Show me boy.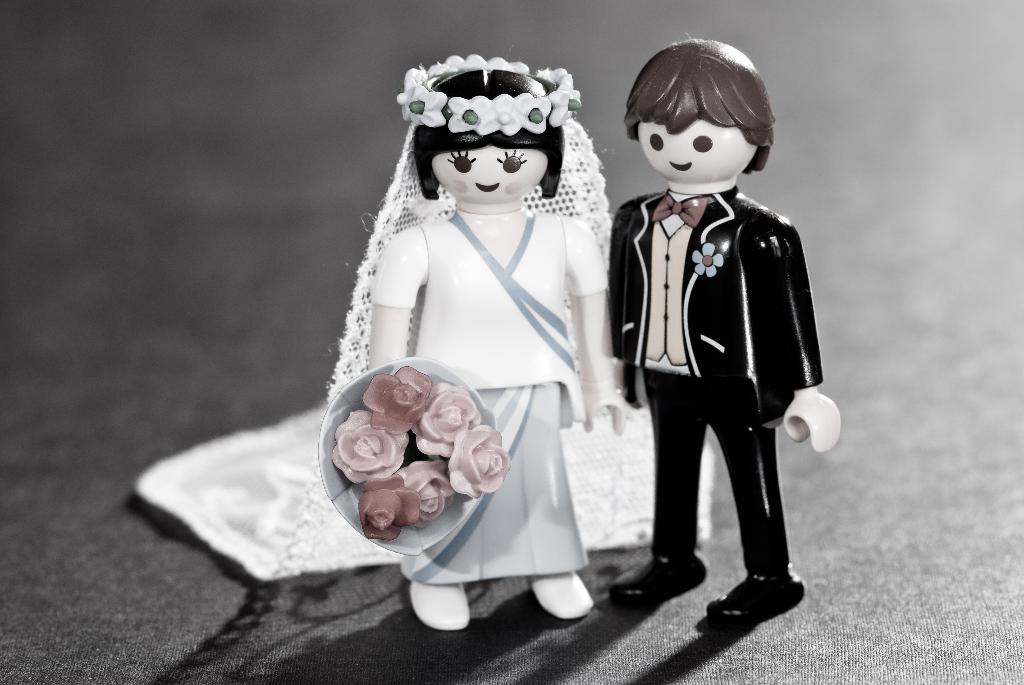
boy is here: [x1=569, y1=20, x2=828, y2=613].
